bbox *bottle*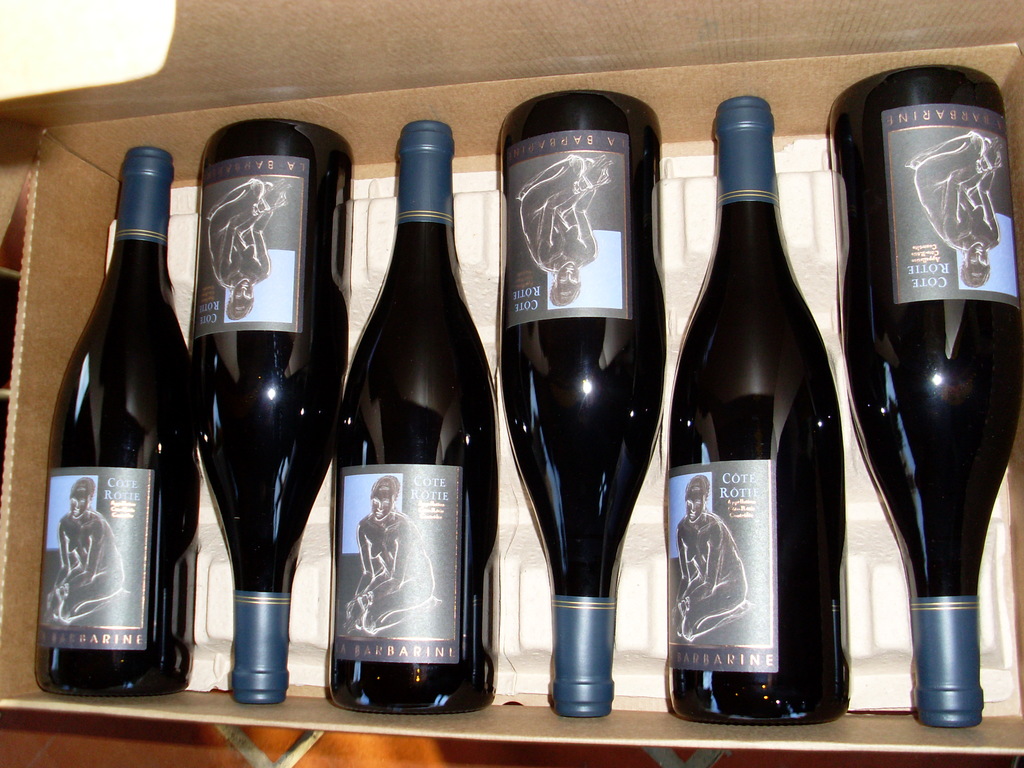
l=321, t=138, r=496, b=705
